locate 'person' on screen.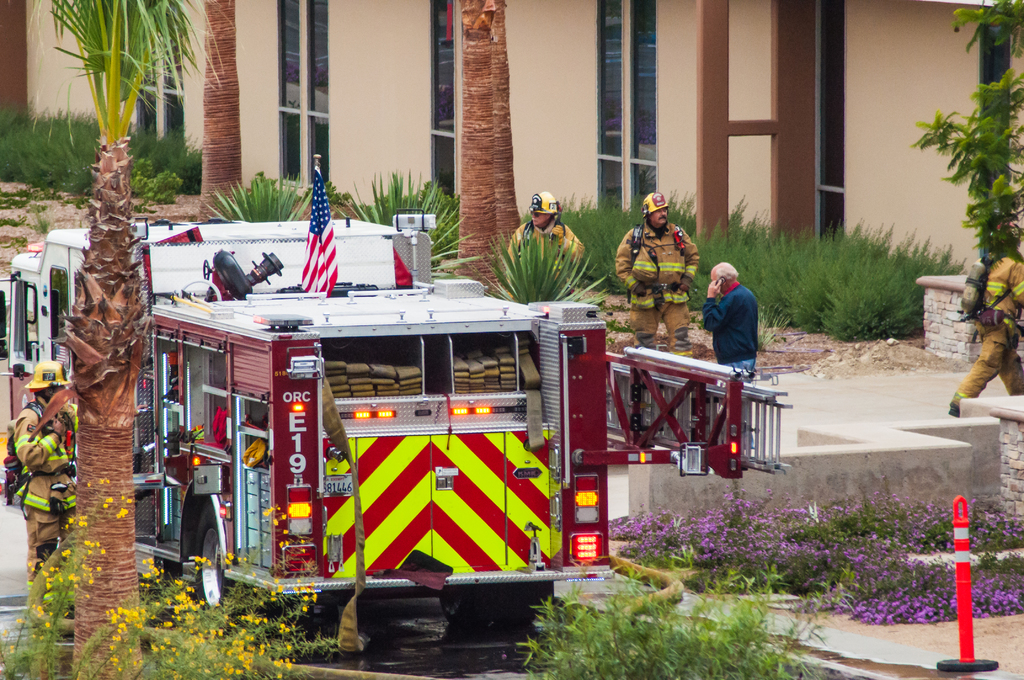
On screen at left=701, top=266, right=766, bottom=378.
